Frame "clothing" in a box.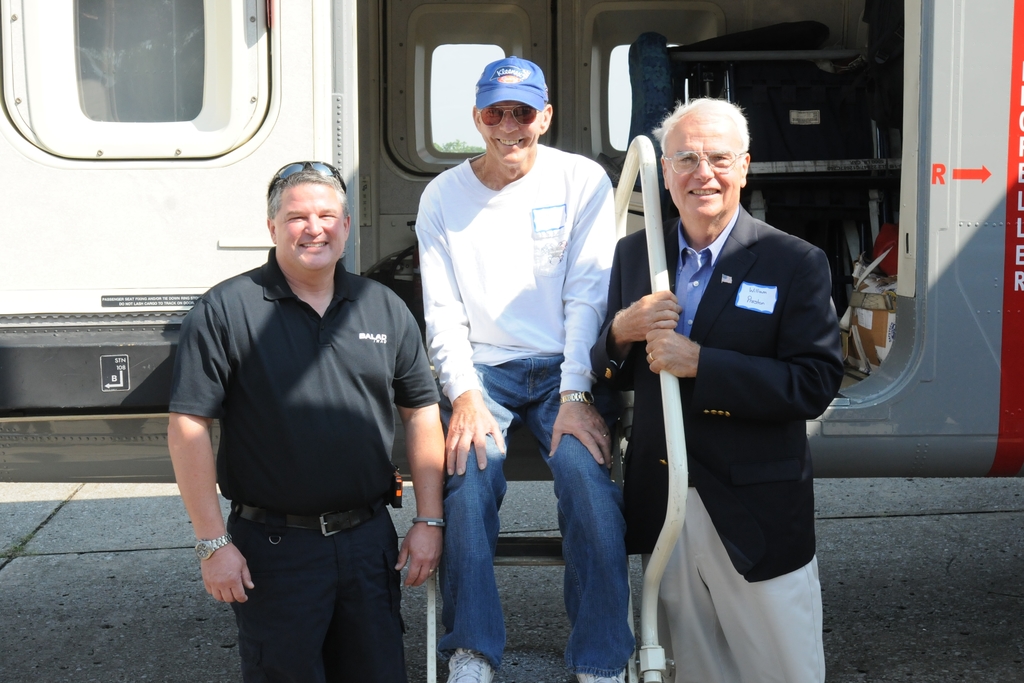
[224, 514, 409, 682].
